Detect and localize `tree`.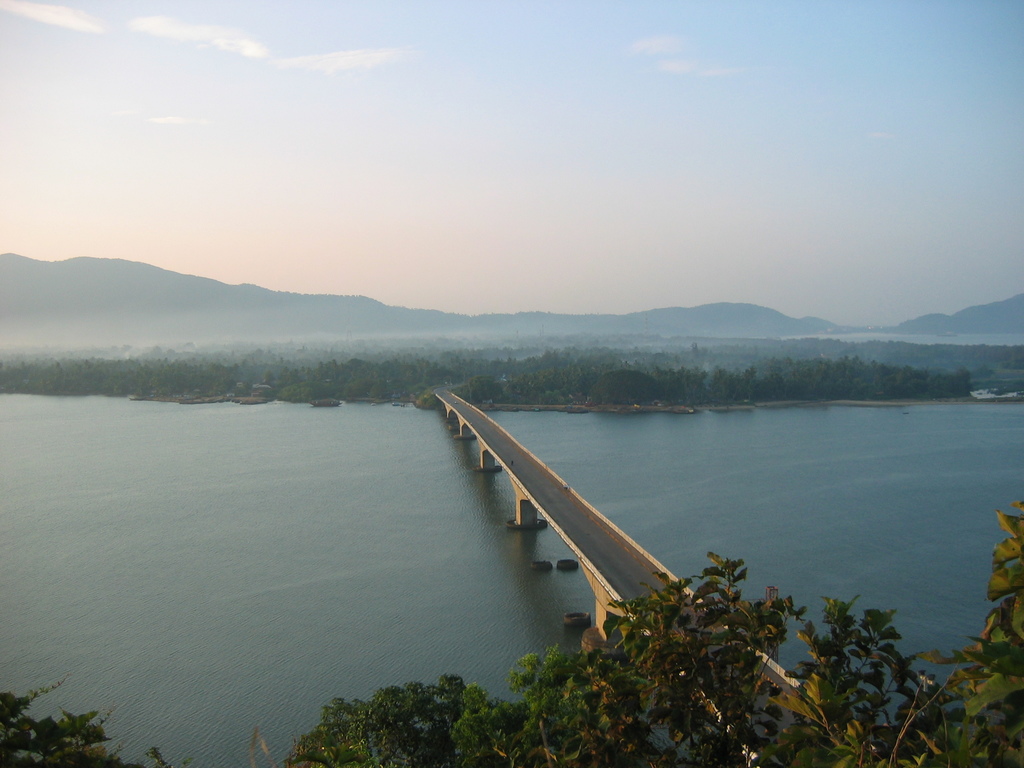
Localized at 253 486 1023 767.
